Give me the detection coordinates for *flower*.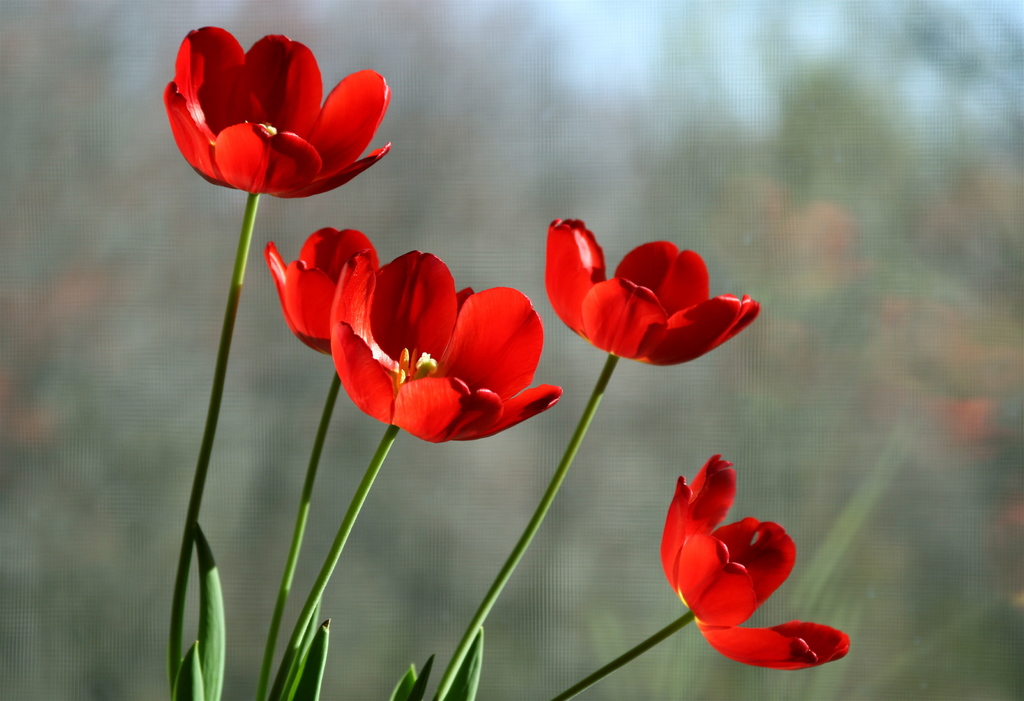
left=326, top=250, right=565, bottom=446.
